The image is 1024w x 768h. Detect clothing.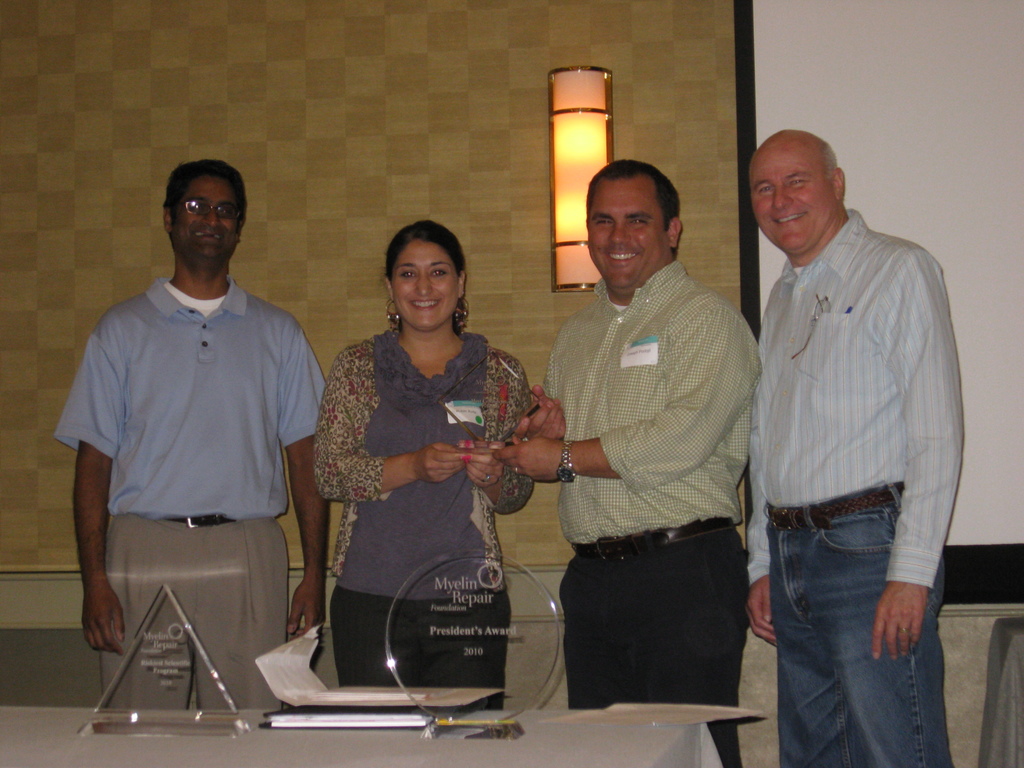
Detection: left=743, top=209, right=965, bottom=767.
